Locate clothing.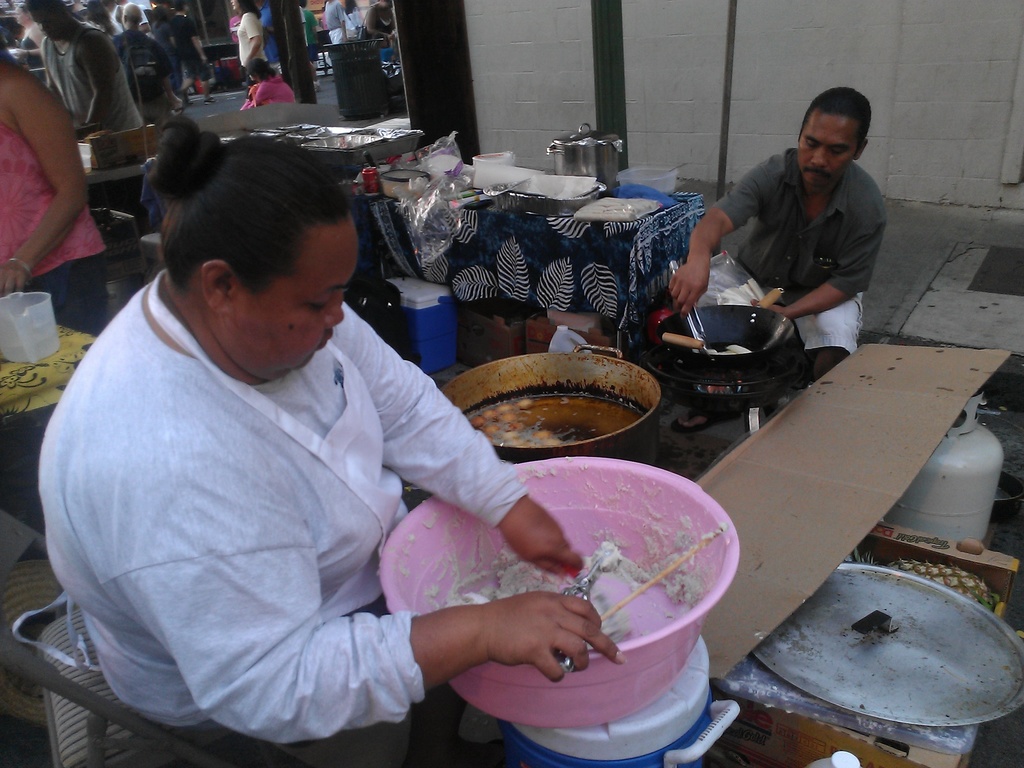
Bounding box: <box>707,150,884,349</box>.
